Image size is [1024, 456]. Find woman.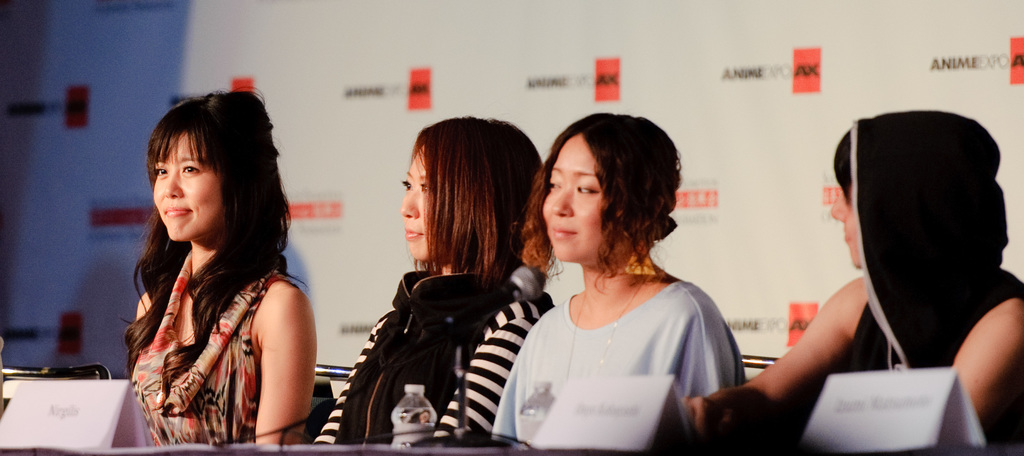
region(122, 88, 324, 448).
